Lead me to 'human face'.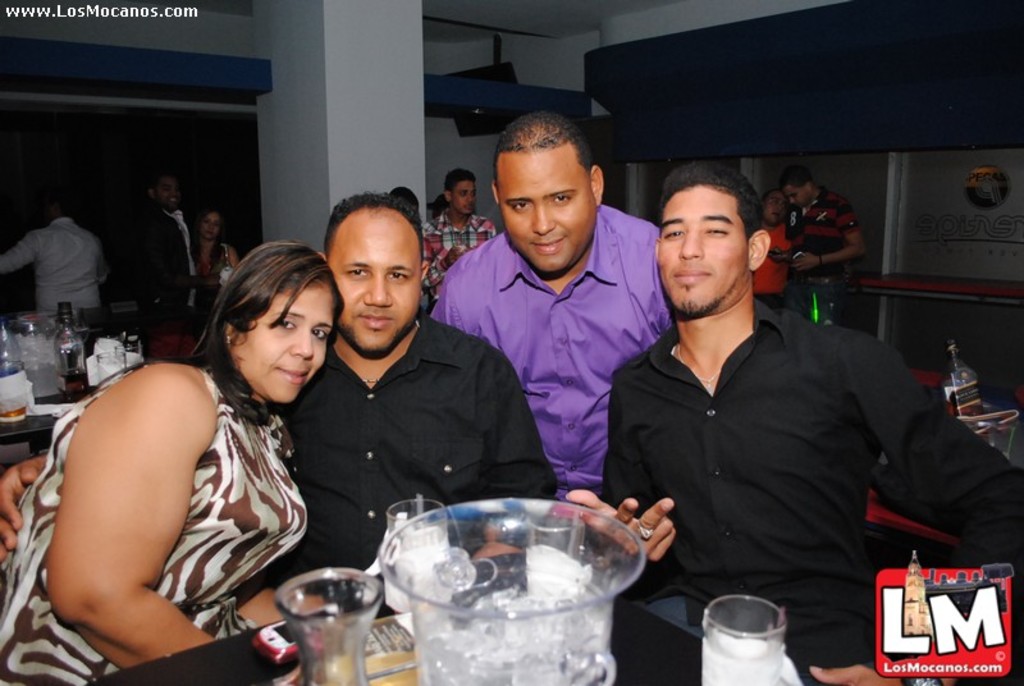
Lead to <box>237,288,325,402</box>.
